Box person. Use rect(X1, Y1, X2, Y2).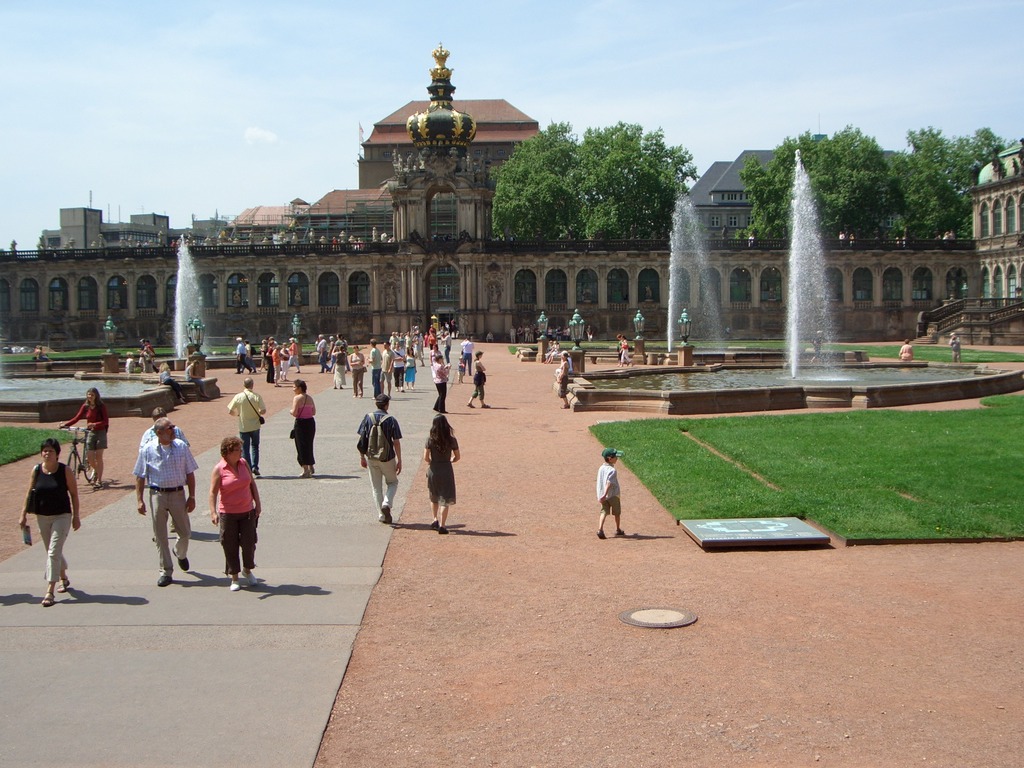
rect(256, 331, 305, 380).
